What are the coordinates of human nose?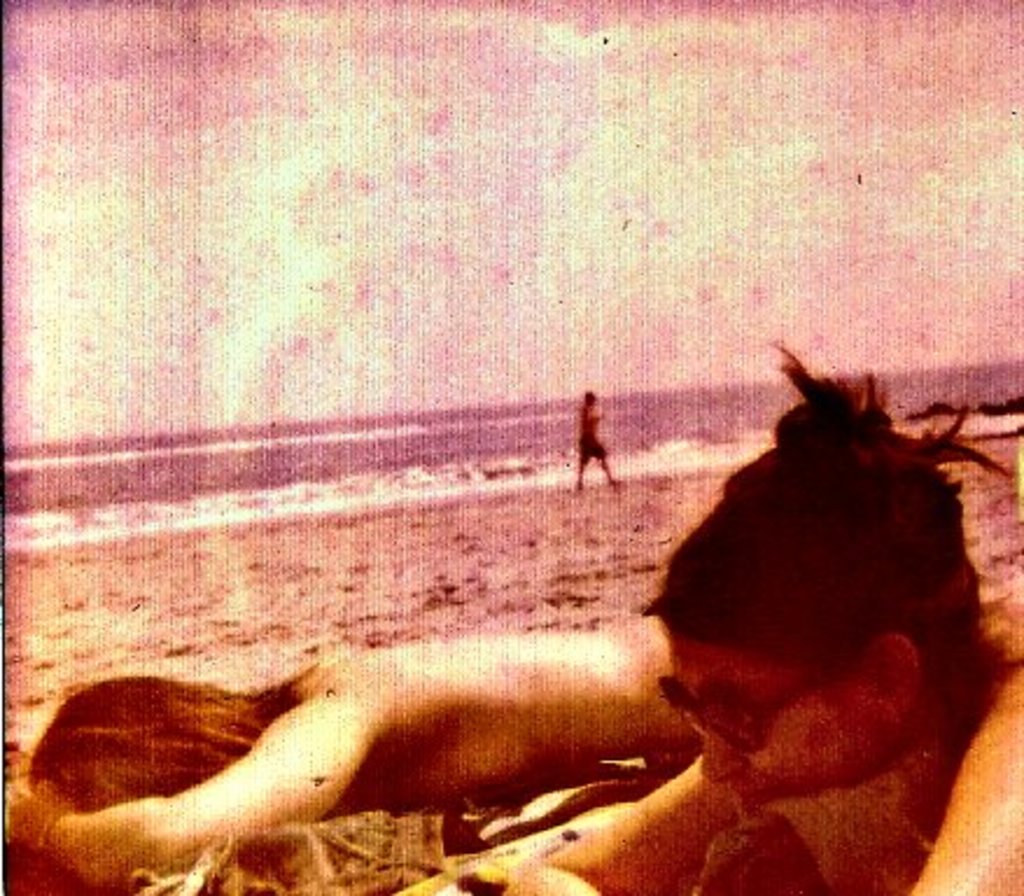
697/730/744/784.
